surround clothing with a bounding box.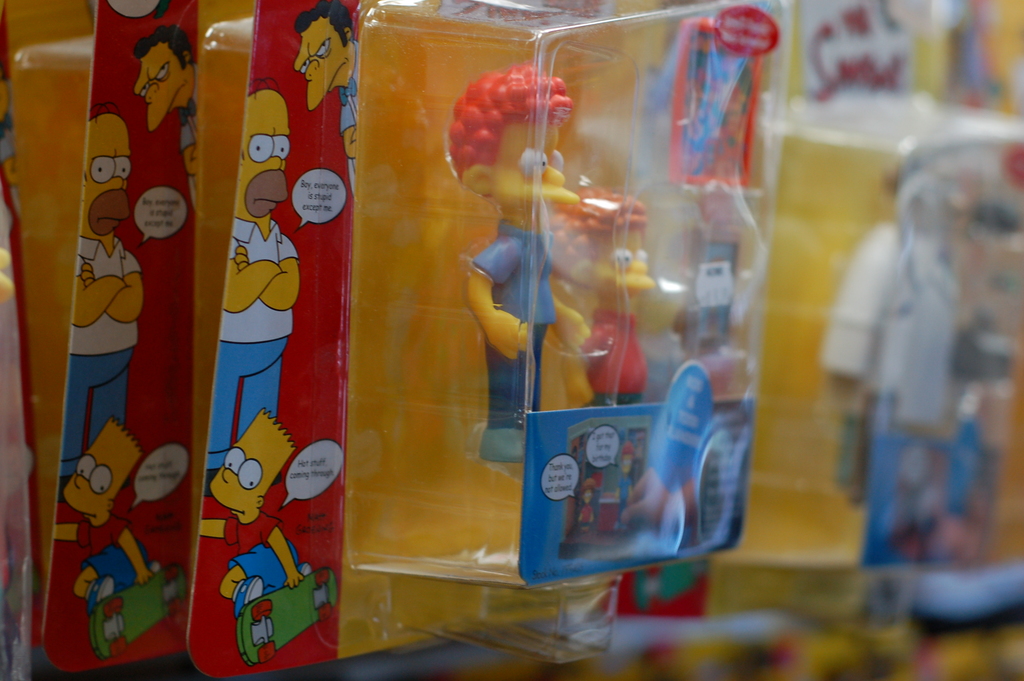
select_region(52, 239, 143, 477).
